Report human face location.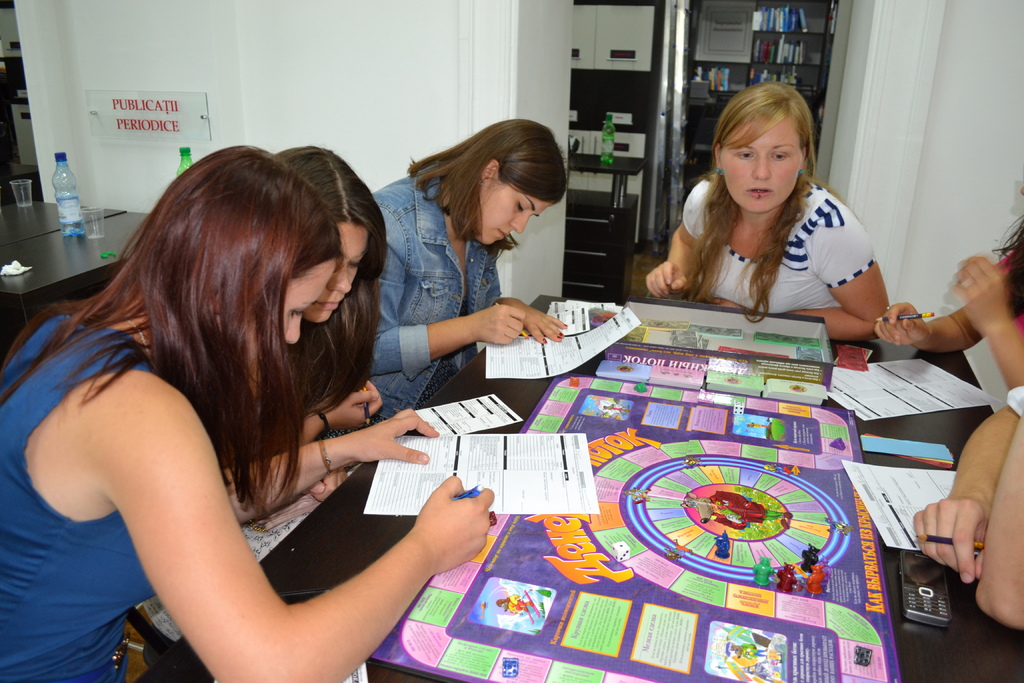
Report: 299,222,374,322.
